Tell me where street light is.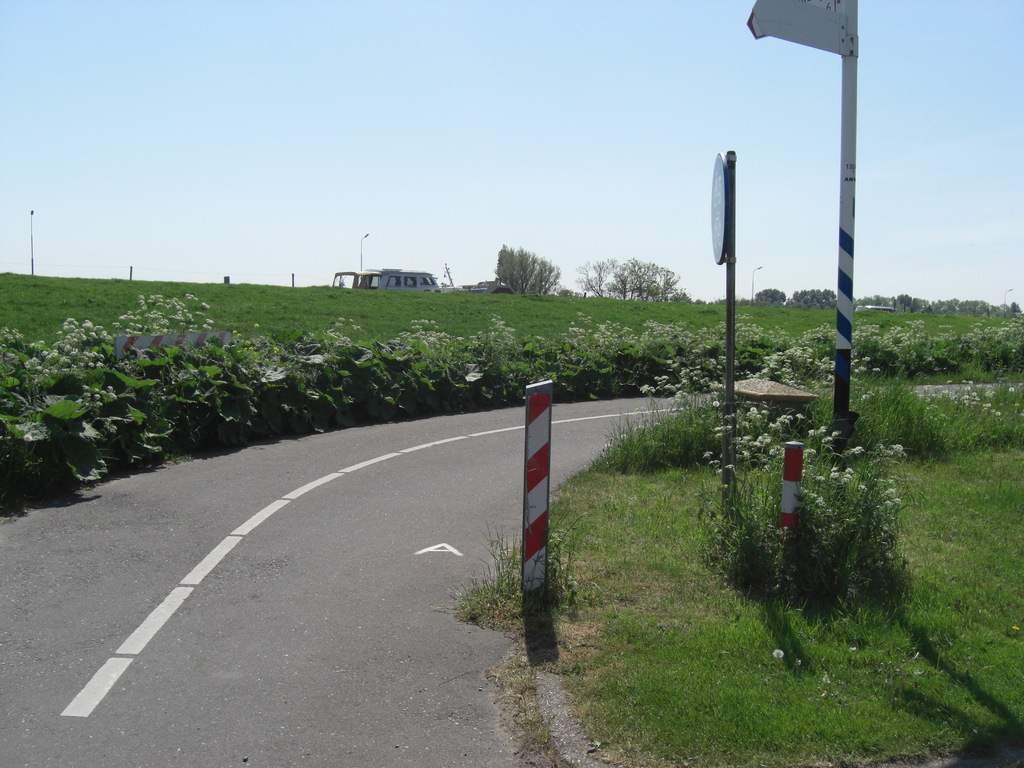
street light is at <box>1004,287,1014,316</box>.
